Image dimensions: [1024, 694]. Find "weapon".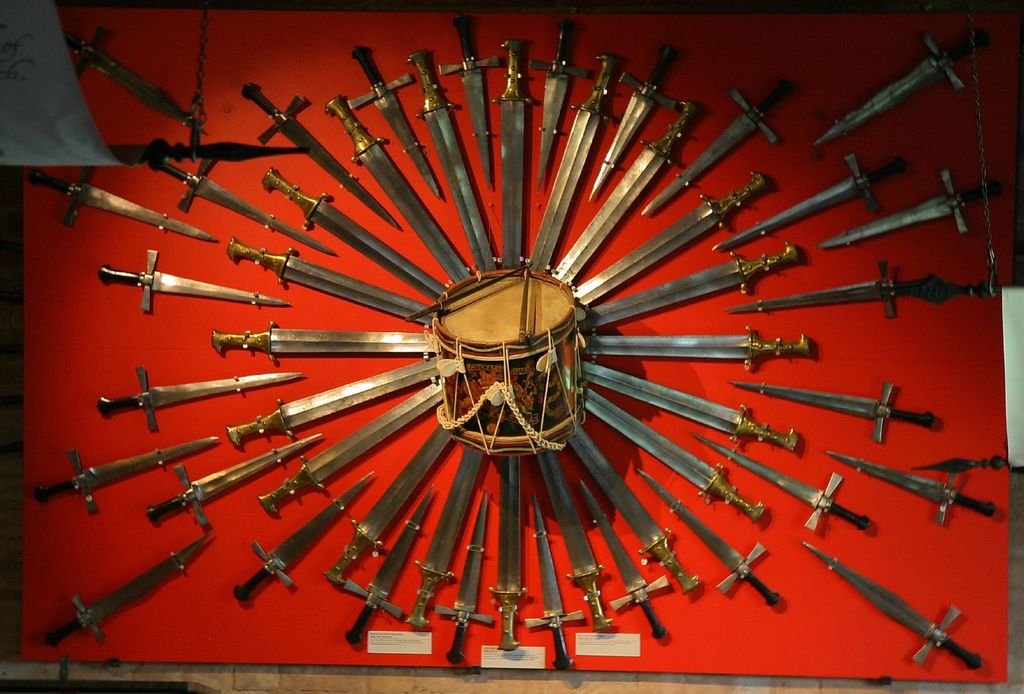
<box>692,431,879,532</box>.
